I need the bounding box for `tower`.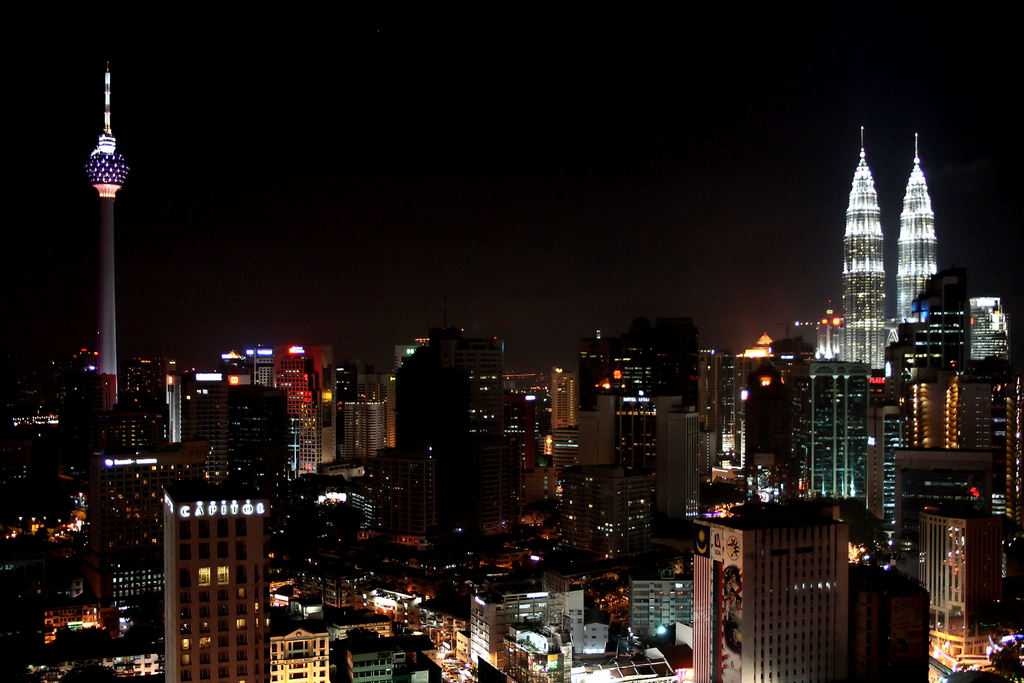
Here it is: x1=553 y1=367 x2=572 y2=429.
